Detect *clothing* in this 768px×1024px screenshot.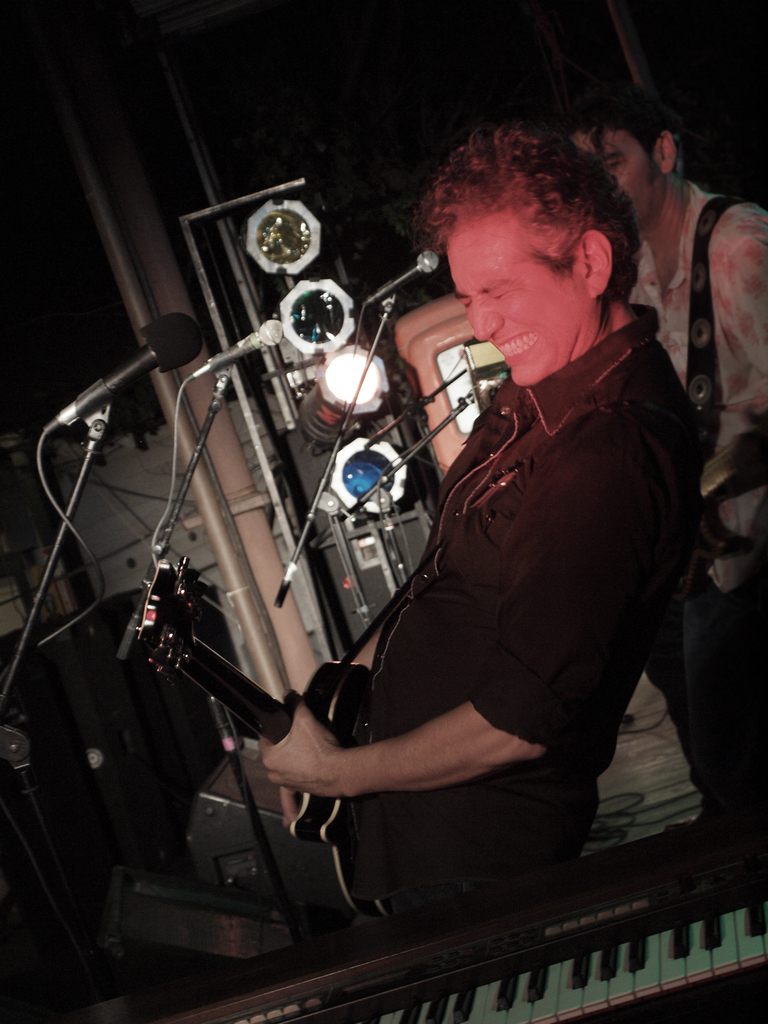
Detection: box(221, 304, 671, 984).
